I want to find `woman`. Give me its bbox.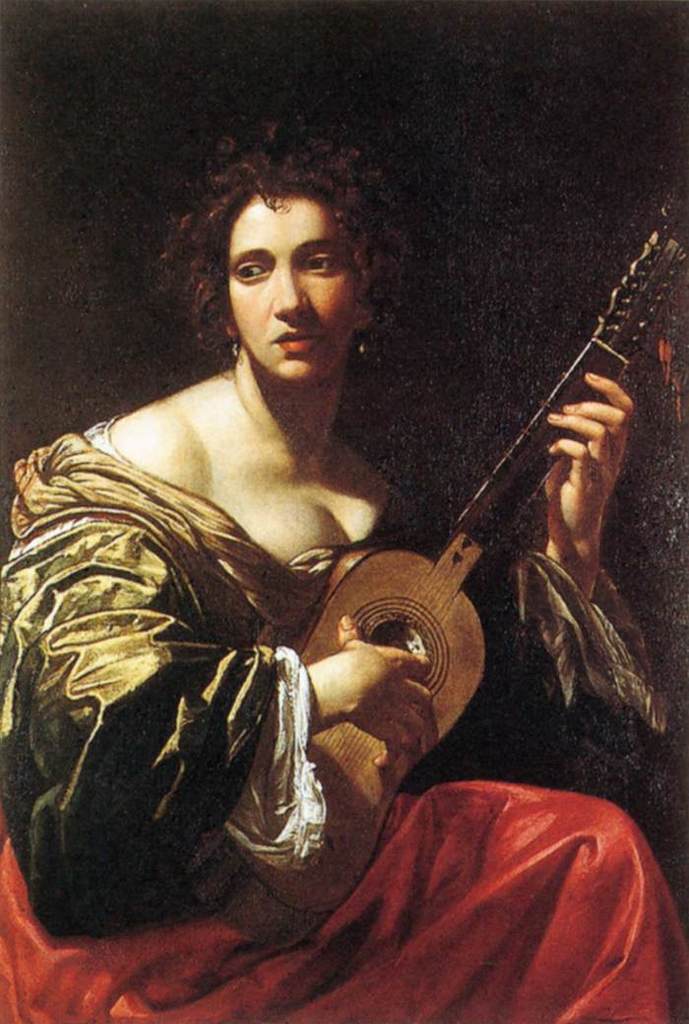
l=77, t=107, r=573, b=1019.
